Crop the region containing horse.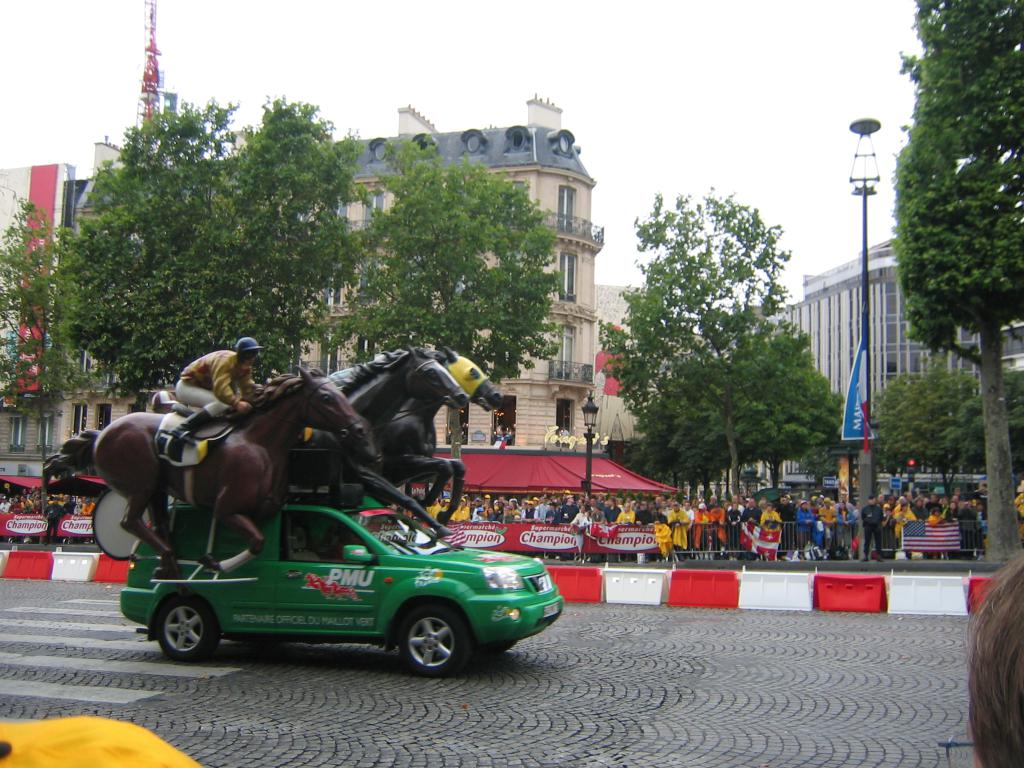
Crop region: (left=288, top=341, right=476, bottom=540).
